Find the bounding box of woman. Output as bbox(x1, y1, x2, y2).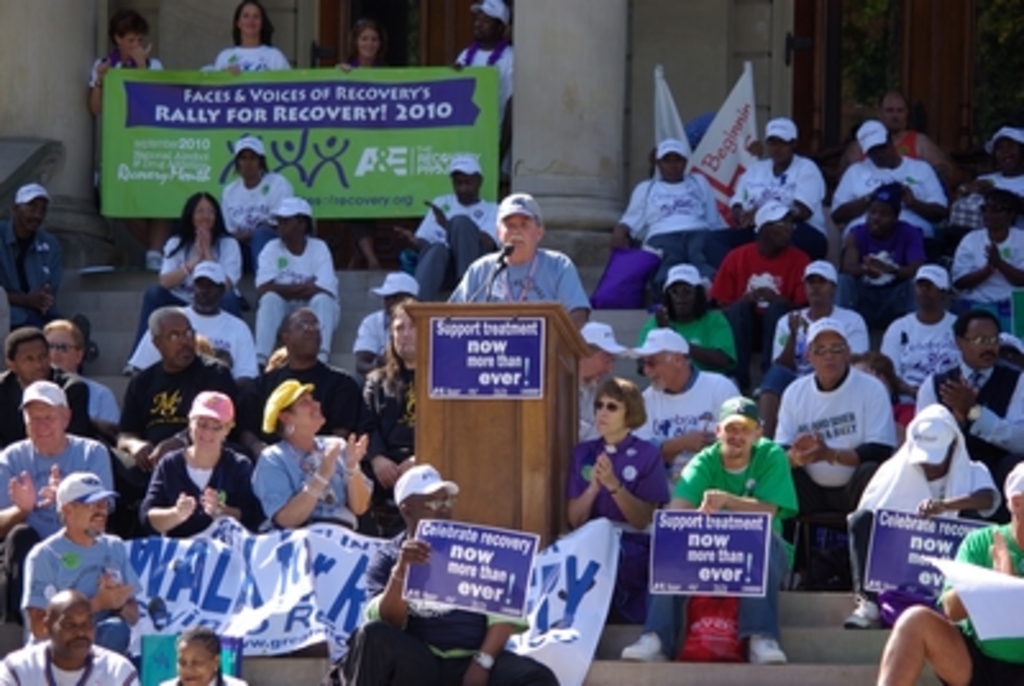
bbox(241, 374, 376, 535).
